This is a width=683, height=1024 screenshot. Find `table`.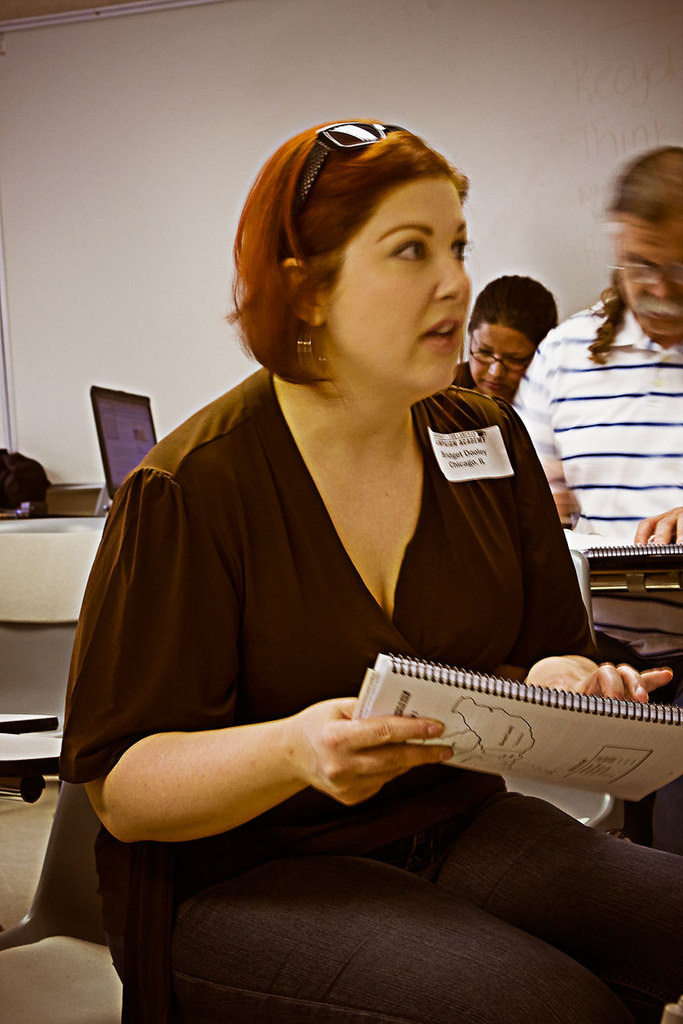
Bounding box: x1=0 y1=500 x2=103 y2=648.
